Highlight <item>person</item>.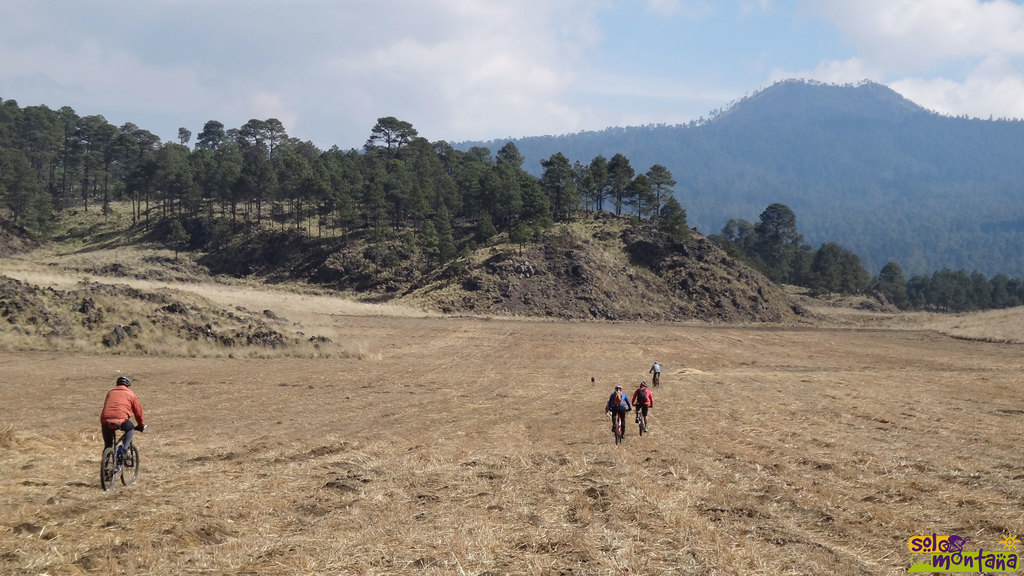
Highlighted region: box(628, 380, 652, 435).
